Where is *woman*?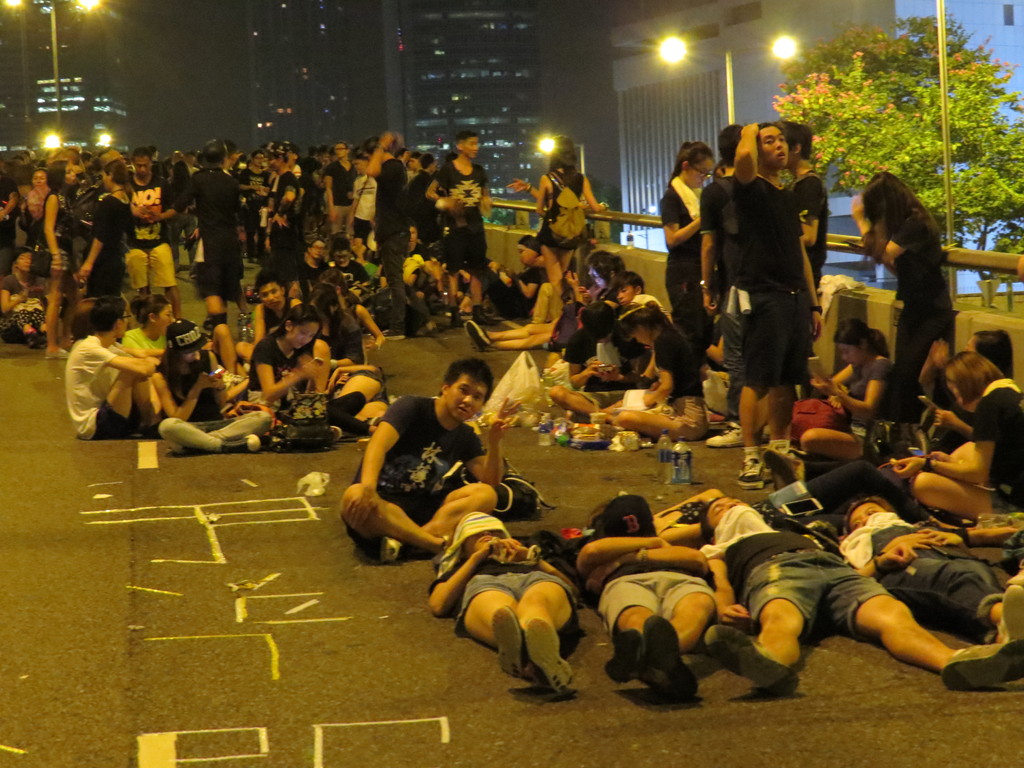
rect(0, 246, 52, 343).
